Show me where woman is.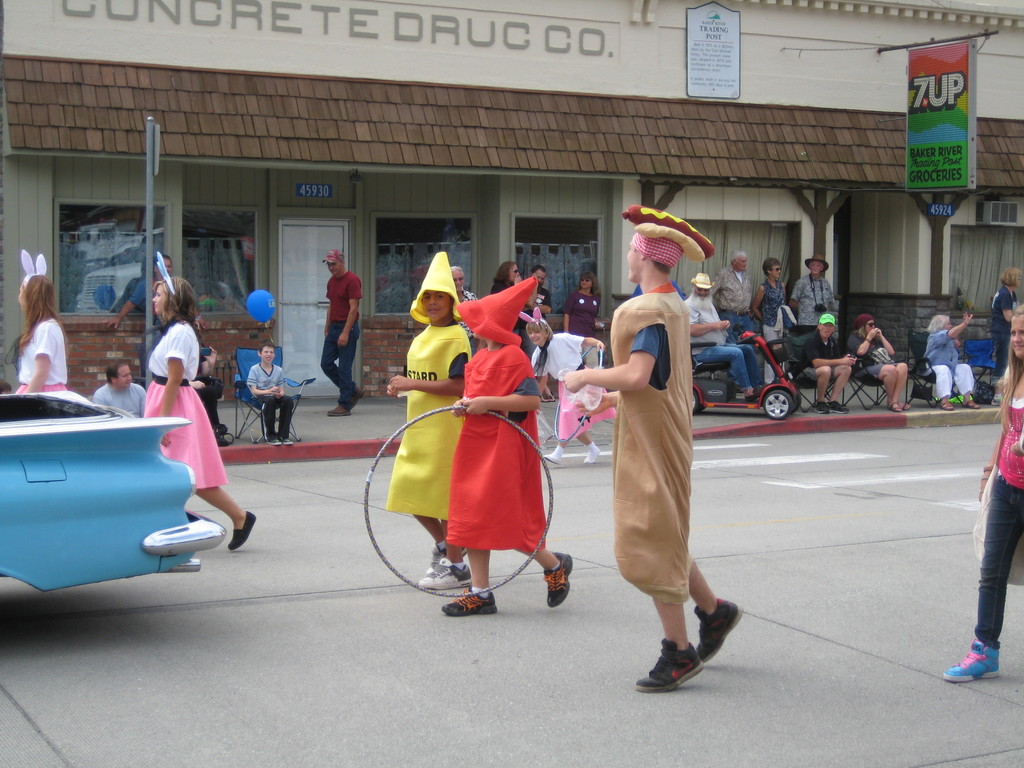
woman is at x1=945 y1=306 x2=1023 y2=681.
